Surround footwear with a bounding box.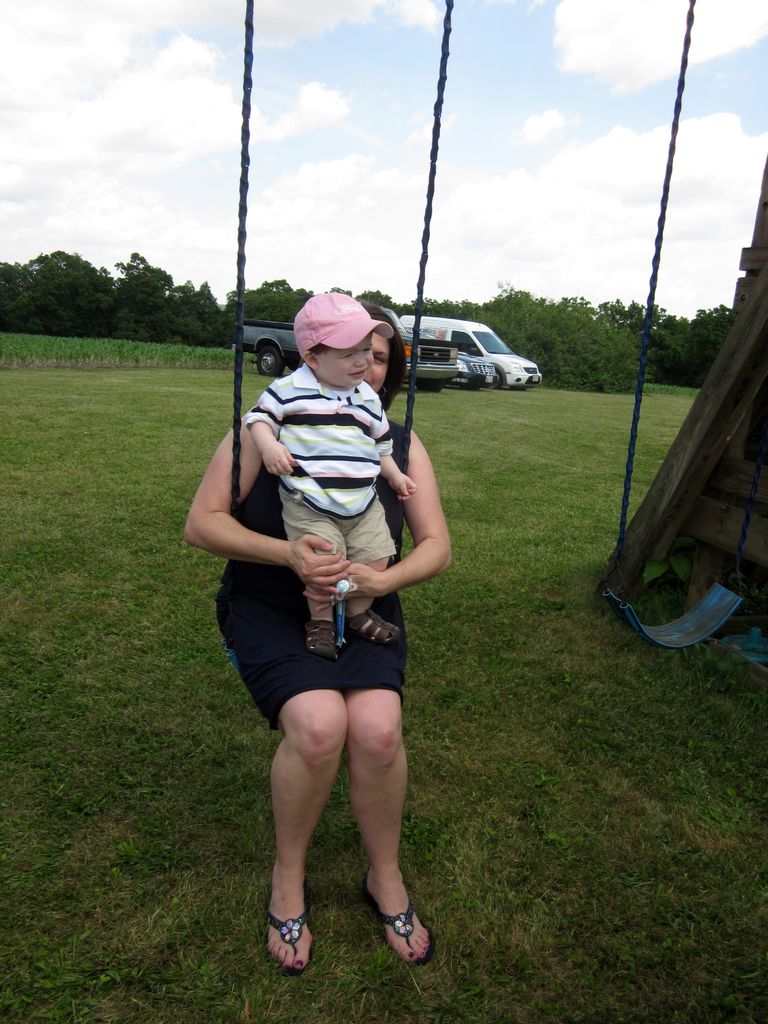
(left=302, top=618, right=342, bottom=662).
